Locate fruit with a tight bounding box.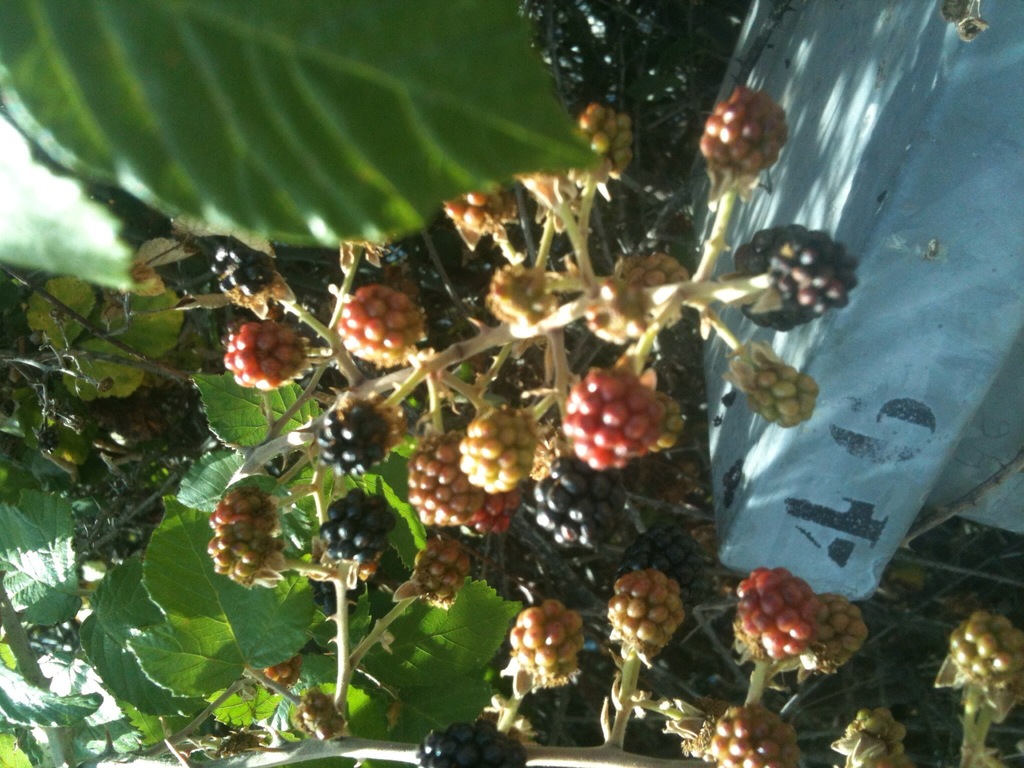
<region>947, 607, 1023, 692</region>.
